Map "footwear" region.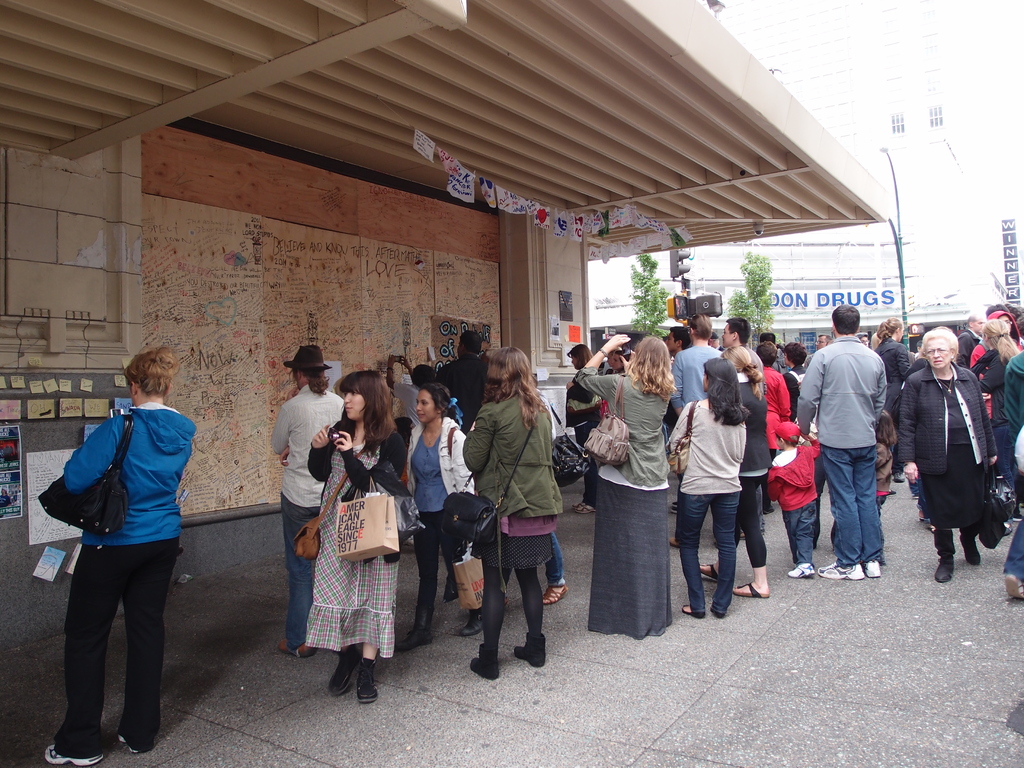
Mapped to locate(41, 746, 103, 767).
